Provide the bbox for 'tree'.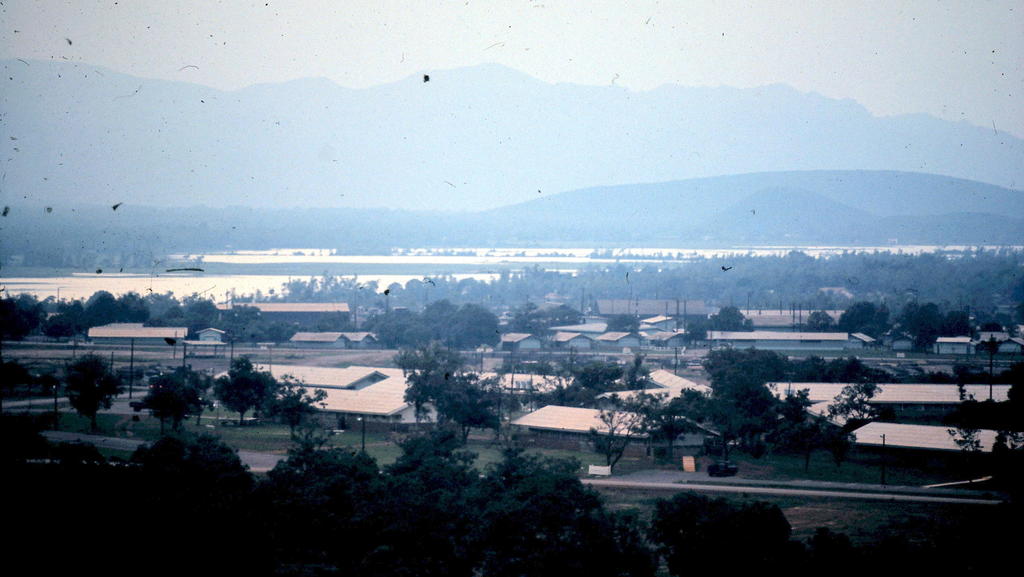
70,350,122,433.
